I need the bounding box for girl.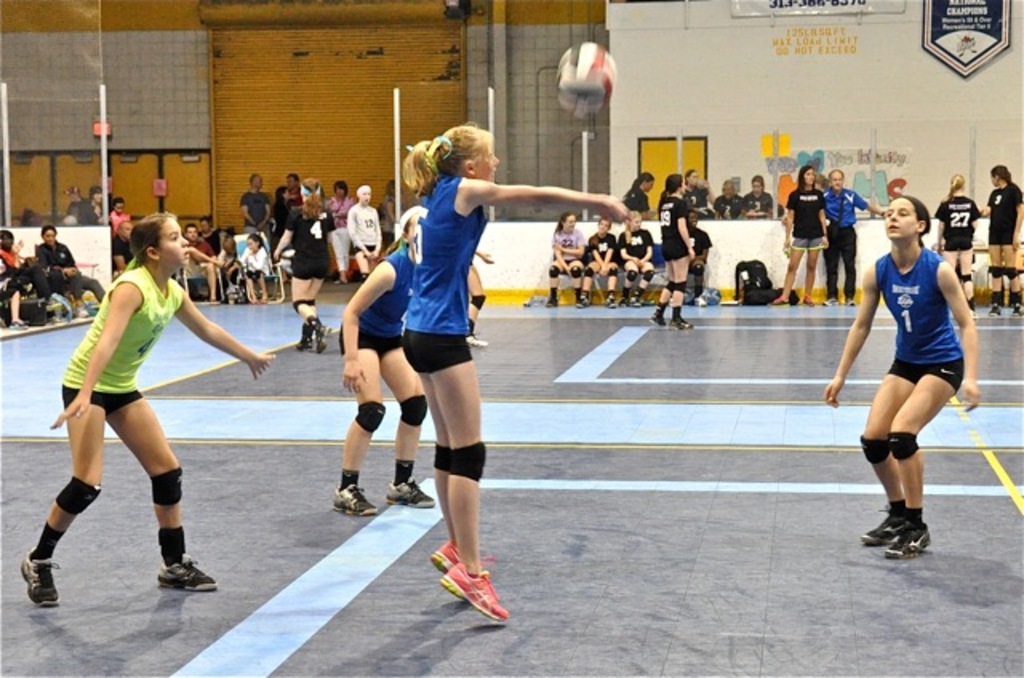
Here it is: 773/162/829/305.
